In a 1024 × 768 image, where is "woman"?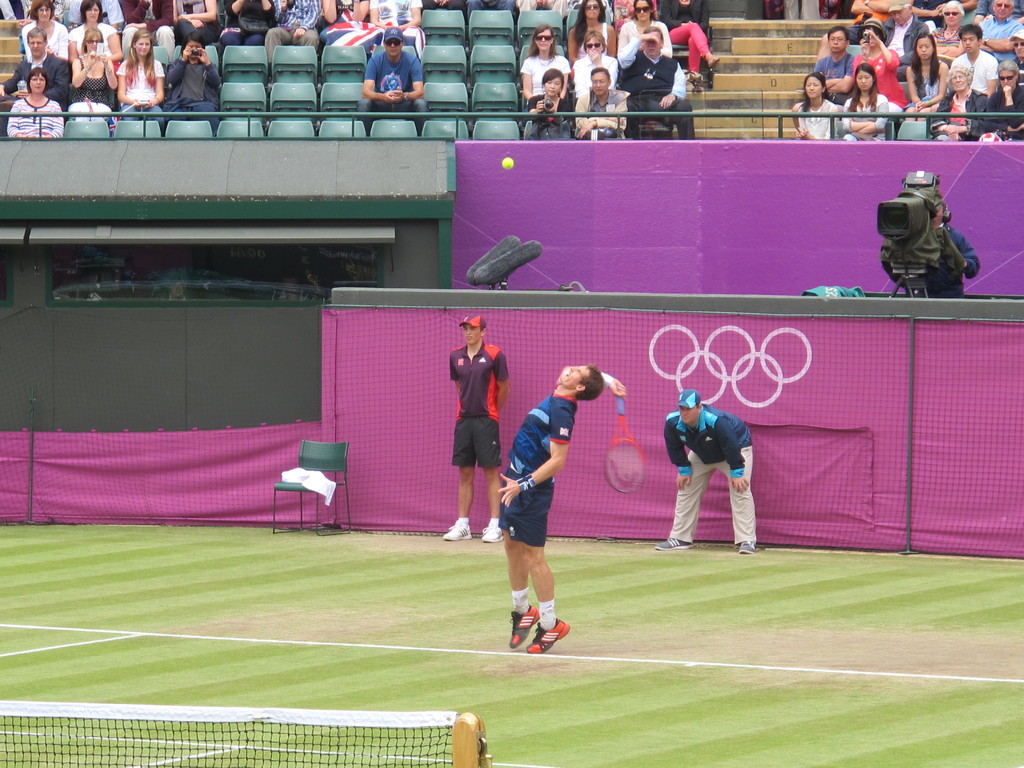
bbox=(72, 30, 120, 107).
